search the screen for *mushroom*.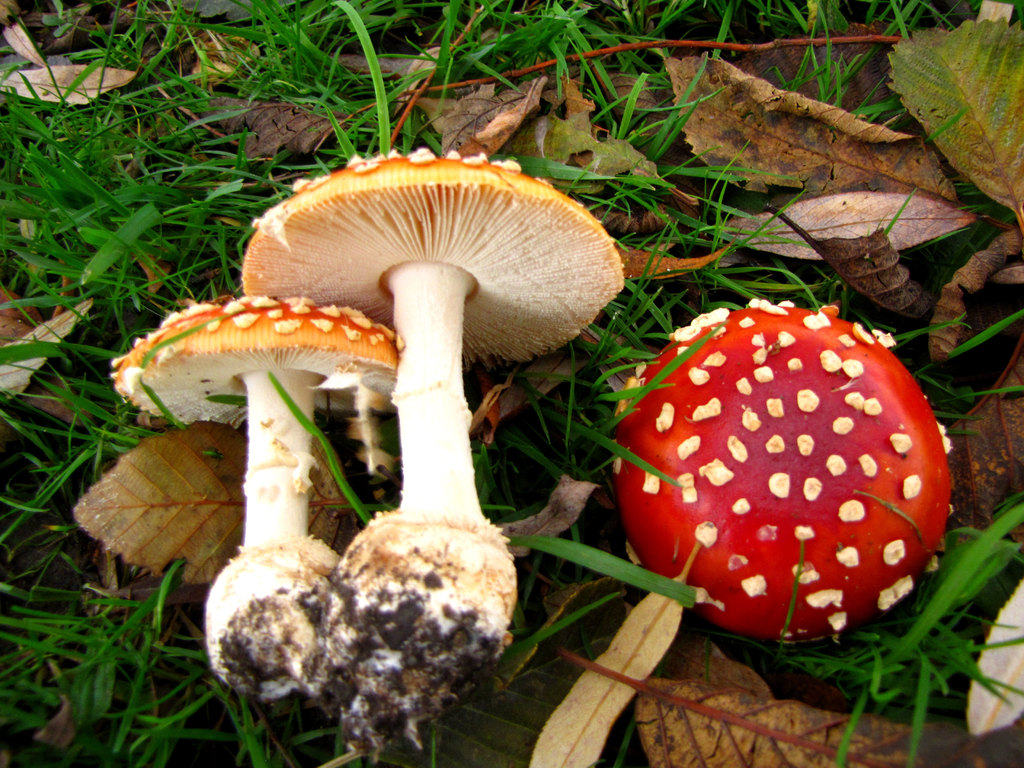
Found at <box>112,295,401,702</box>.
